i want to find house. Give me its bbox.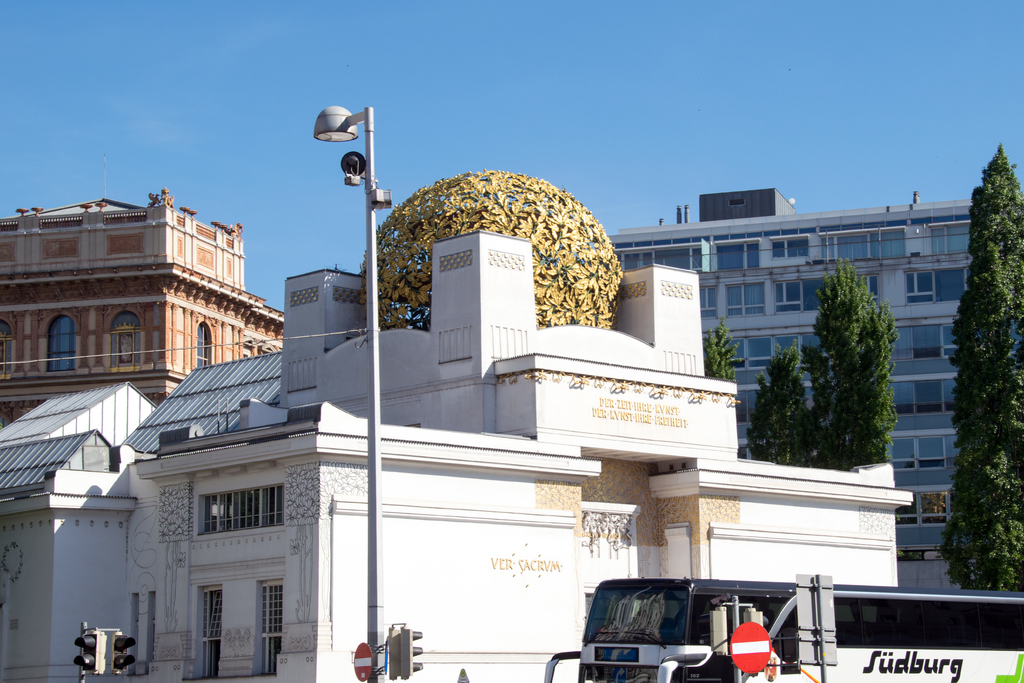
(left=12, top=230, right=914, bottom=682).
